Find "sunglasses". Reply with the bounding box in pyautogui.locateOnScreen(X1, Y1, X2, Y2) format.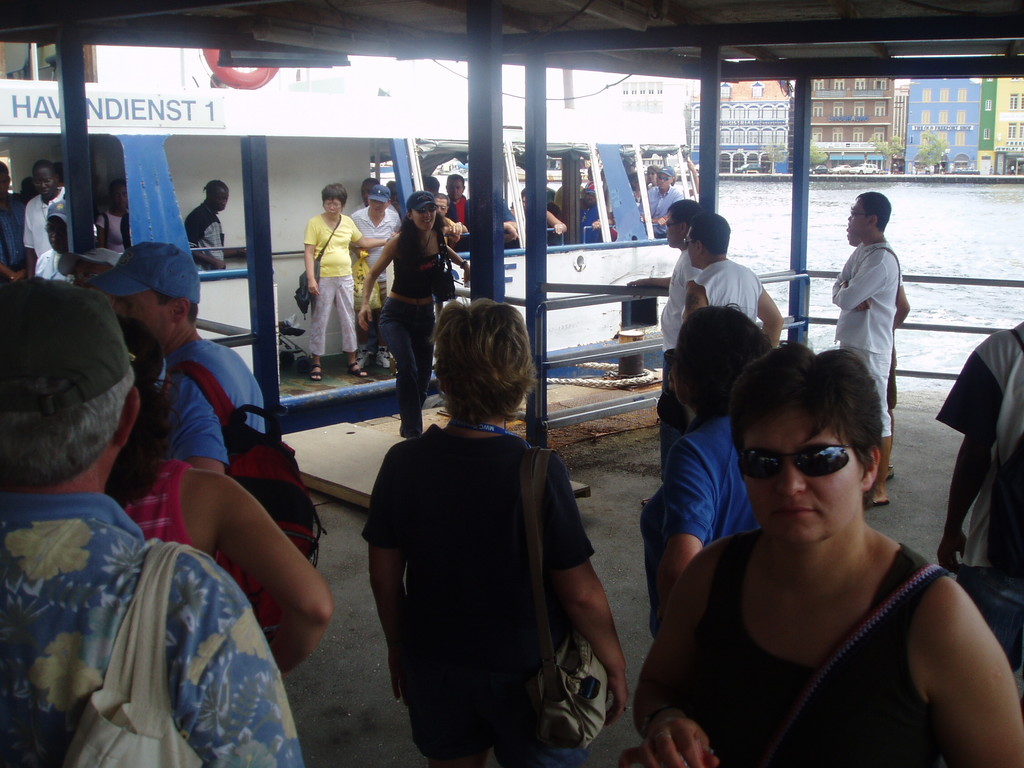
pyautogui.locateOnScreen(417, 205, 439, 214).
